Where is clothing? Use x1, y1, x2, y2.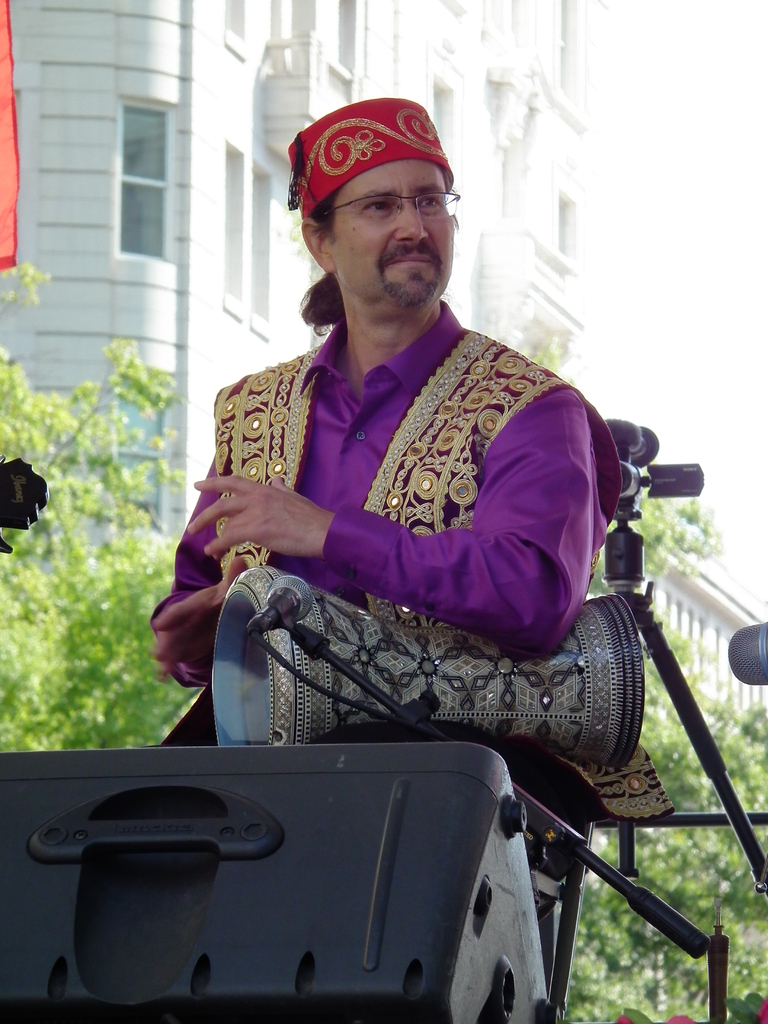
172, 268, 652, 810.
